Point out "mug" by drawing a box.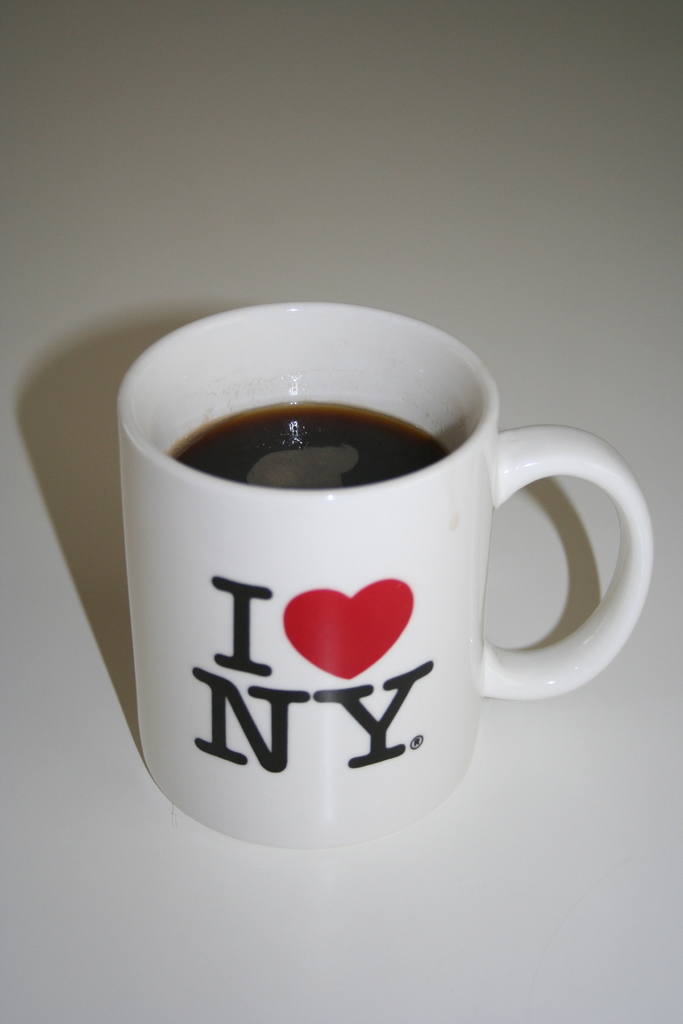
[118, 302, 650, 846].
